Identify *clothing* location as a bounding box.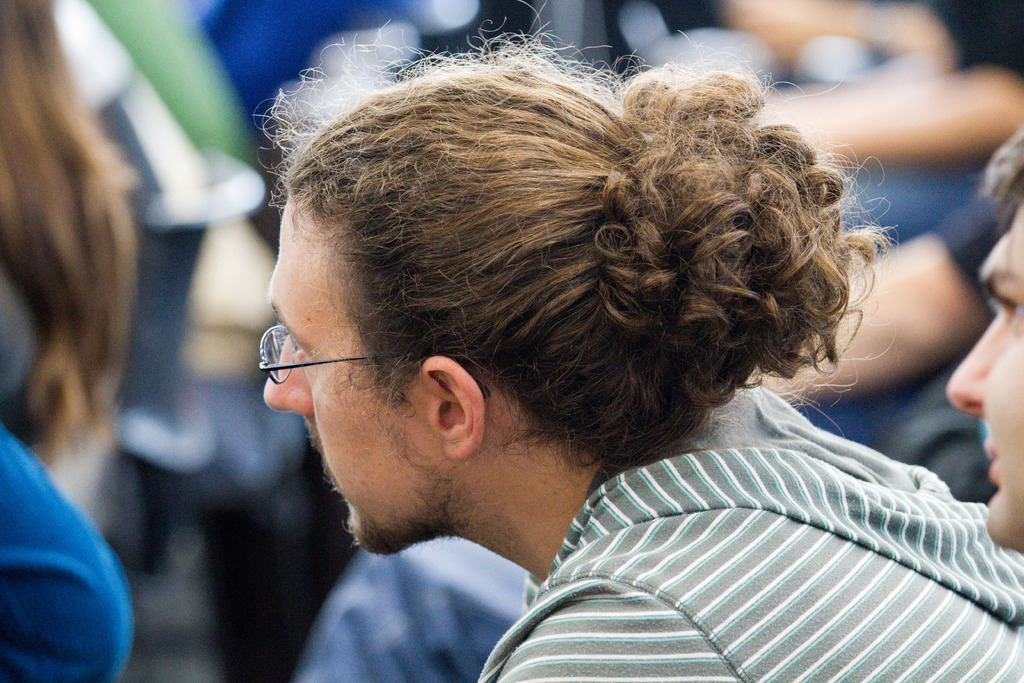
x1=463 y1=363 x2=1023 y2=668.
